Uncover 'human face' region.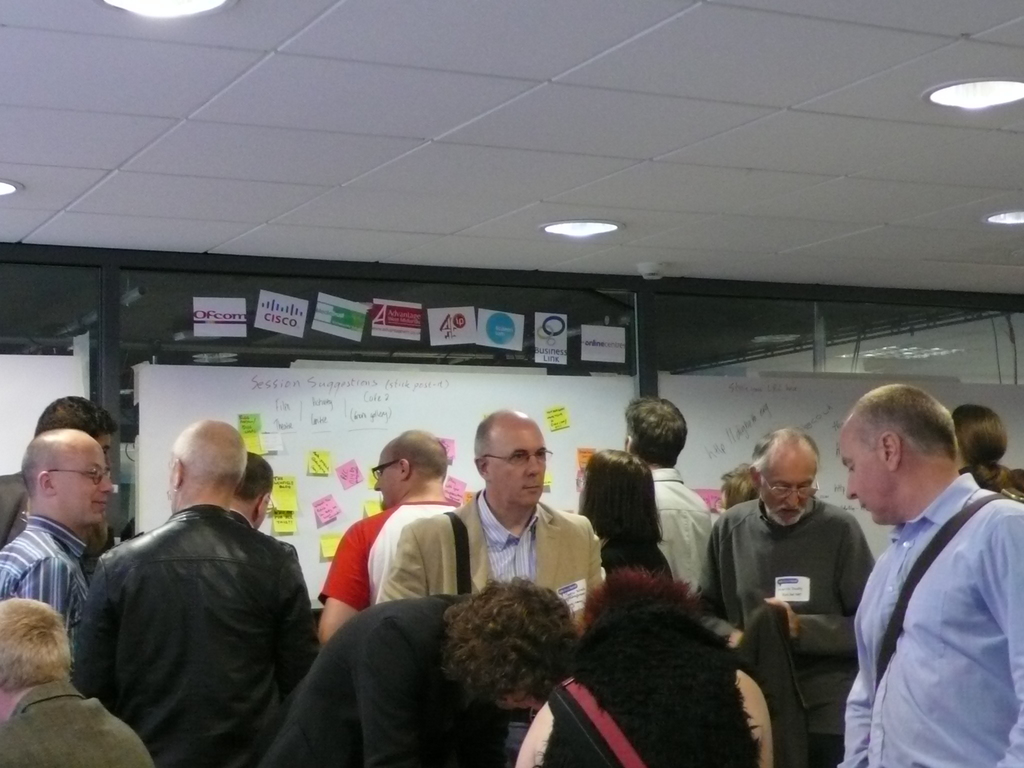
Uncovered: crop(491, 425, 547, 509).
